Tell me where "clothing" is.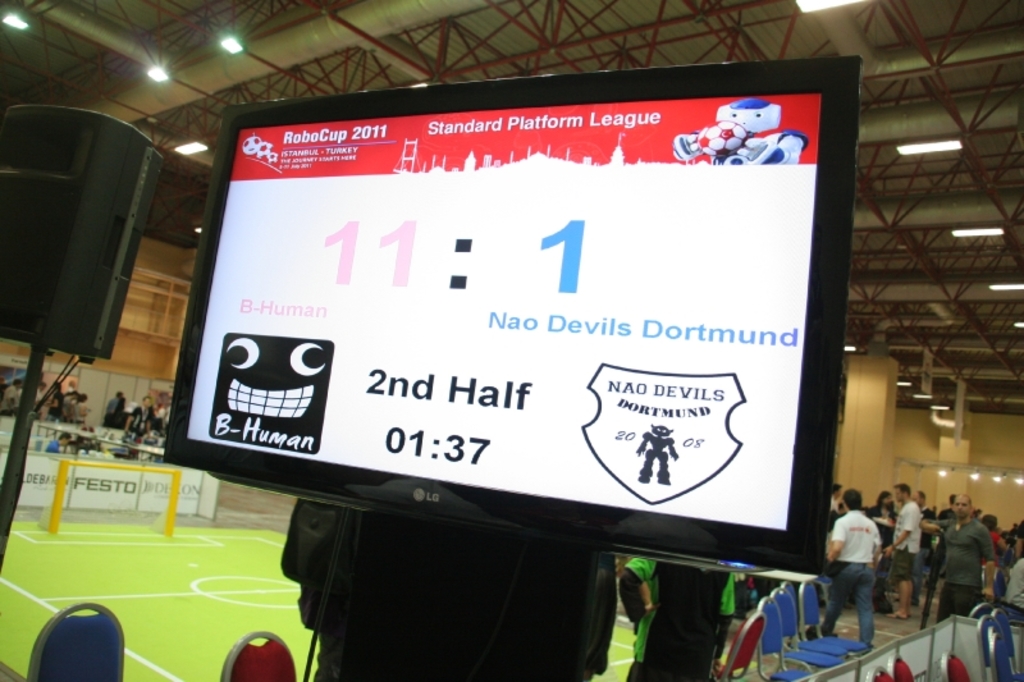
"clothing" is at {"x1": 1006, "y1": 566, "x2": 1023, "y2": 612}.
